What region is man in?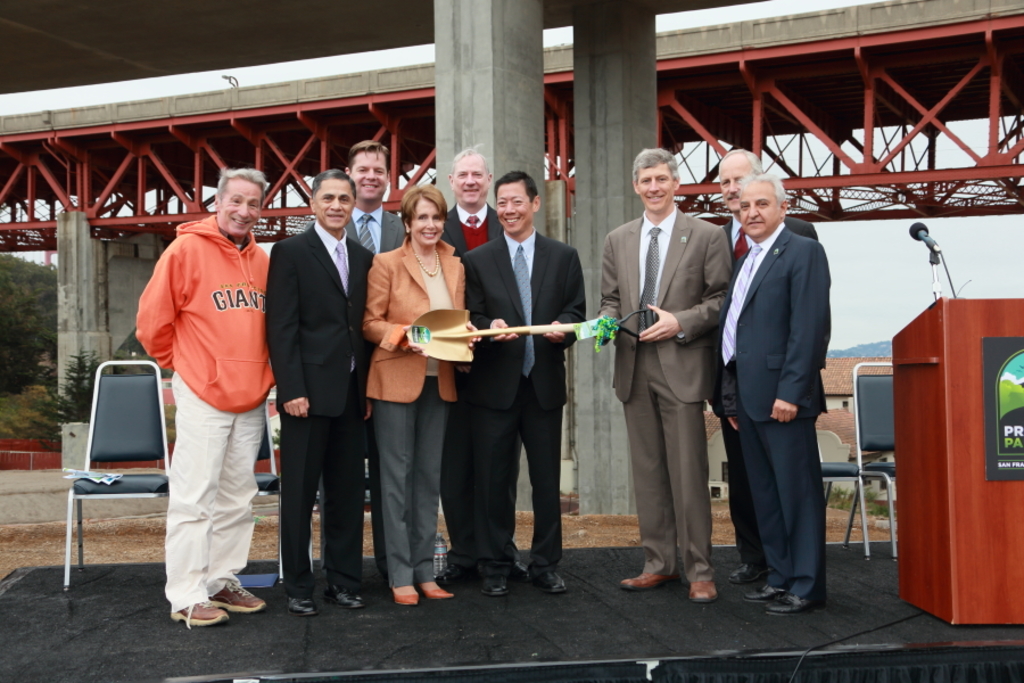
select_region(717, 172, 831, 612).
